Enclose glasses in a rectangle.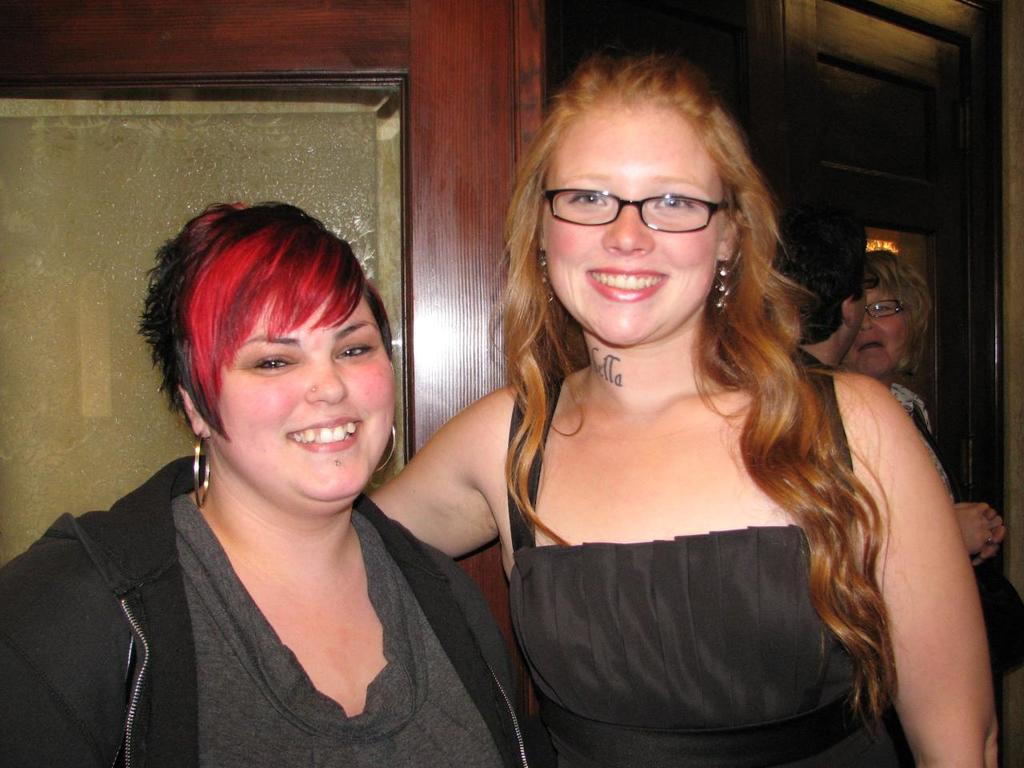
bbox=(542, 188, 730, 232).
